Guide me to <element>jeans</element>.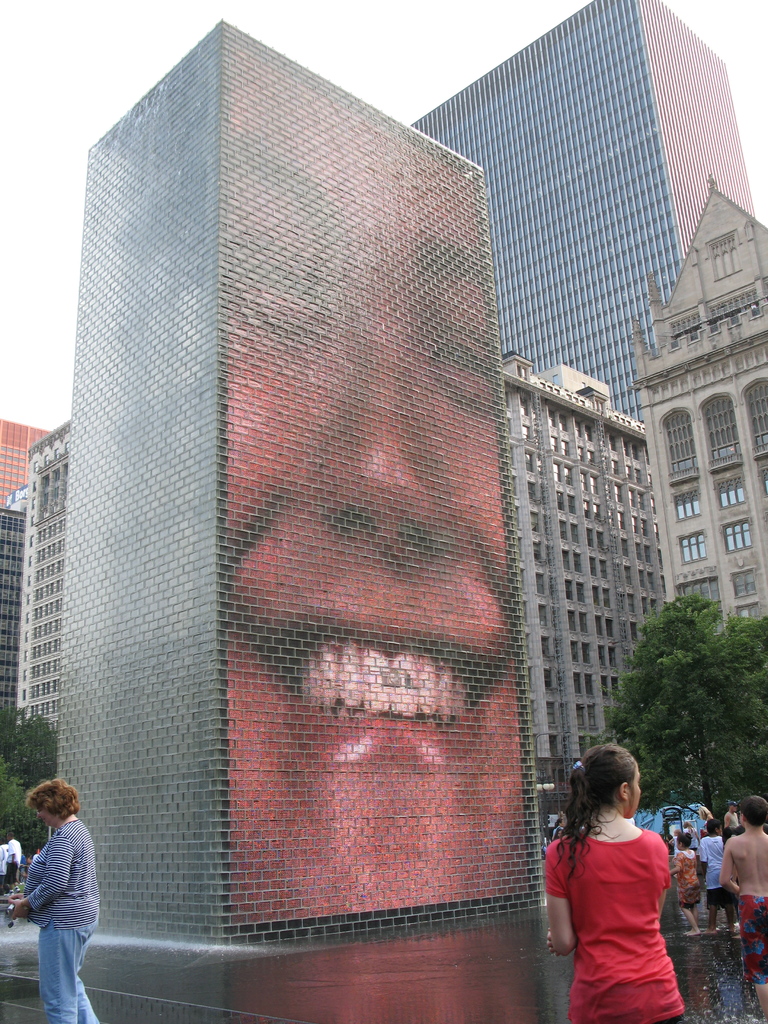
Guidance: Rect(36, 919, 99, 1021).
